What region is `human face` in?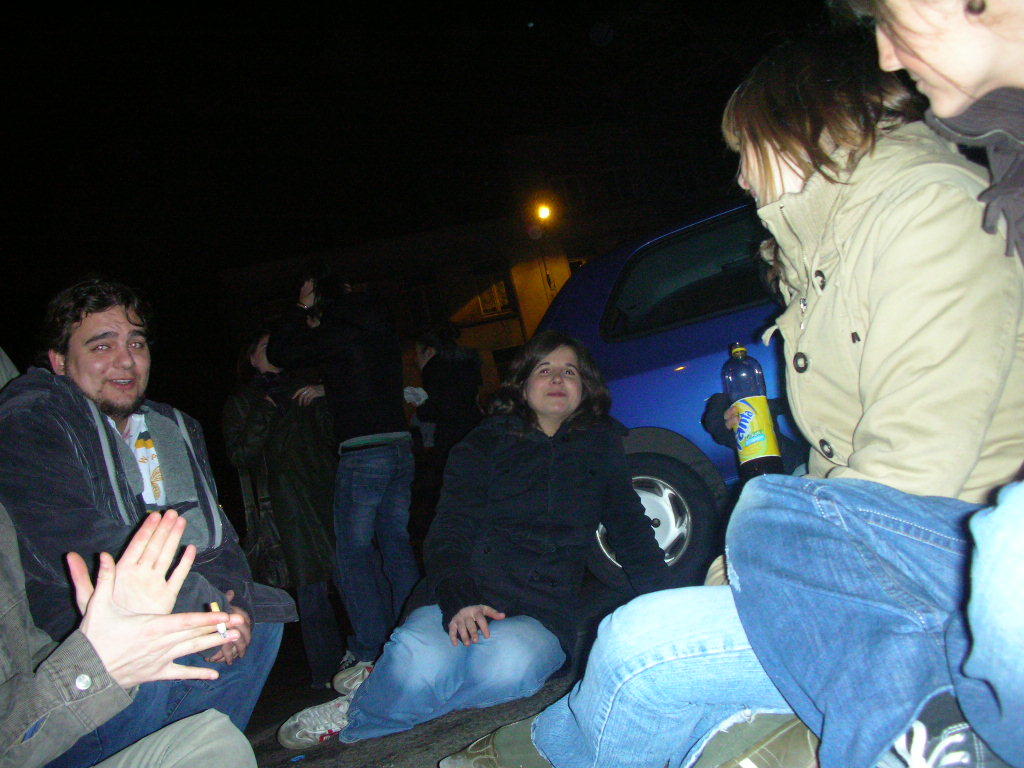
box=[64, 307, 153, 405].
